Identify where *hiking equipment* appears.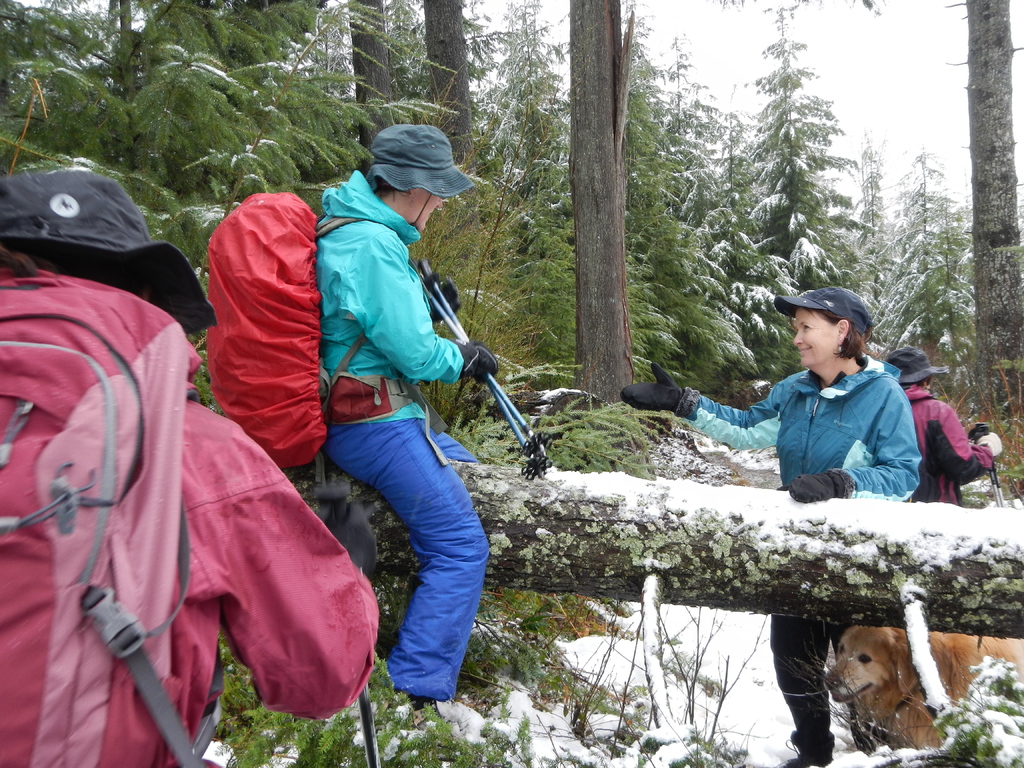
Appears at 324:488:378:767.
